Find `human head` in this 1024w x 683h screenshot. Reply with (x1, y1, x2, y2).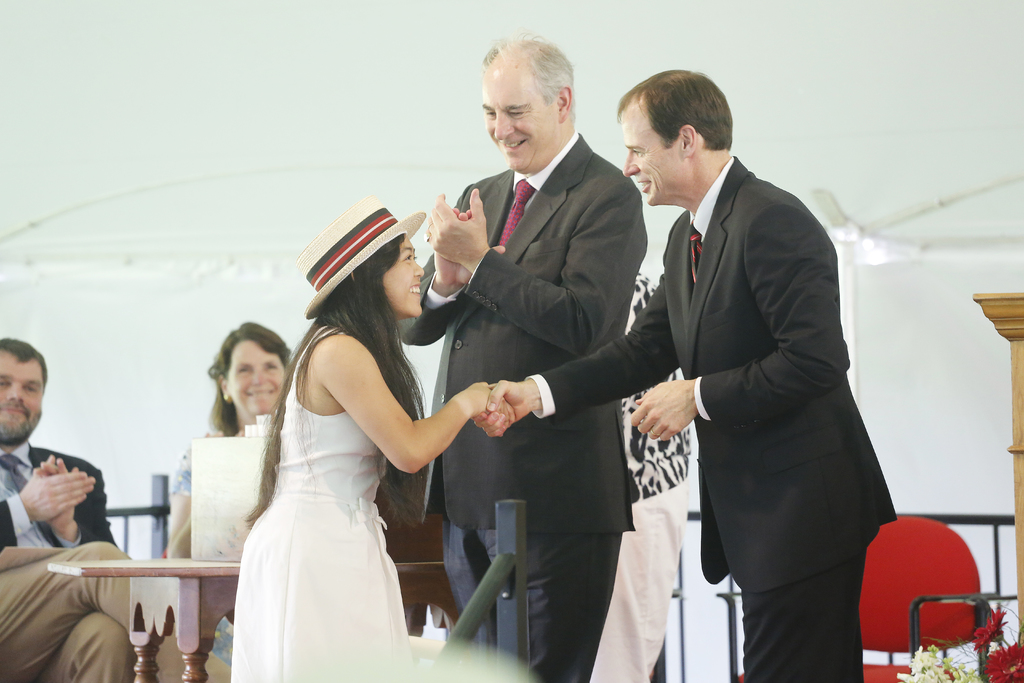
(215, 322, 288, 413).
